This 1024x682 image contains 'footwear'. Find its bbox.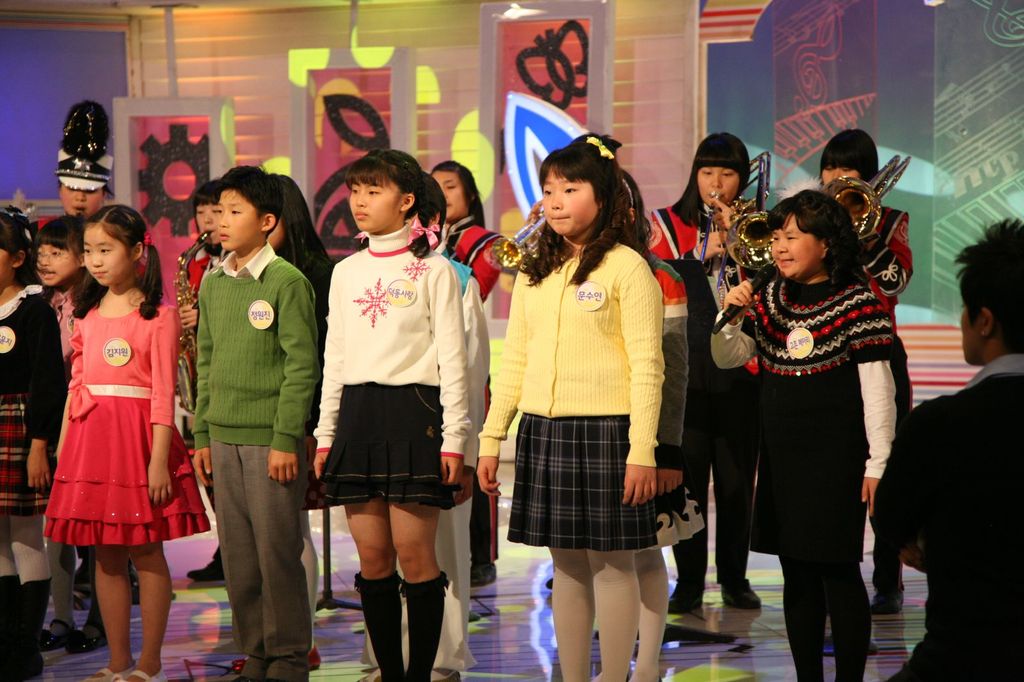
(left=38, top=619, right=76, bottom=651).
